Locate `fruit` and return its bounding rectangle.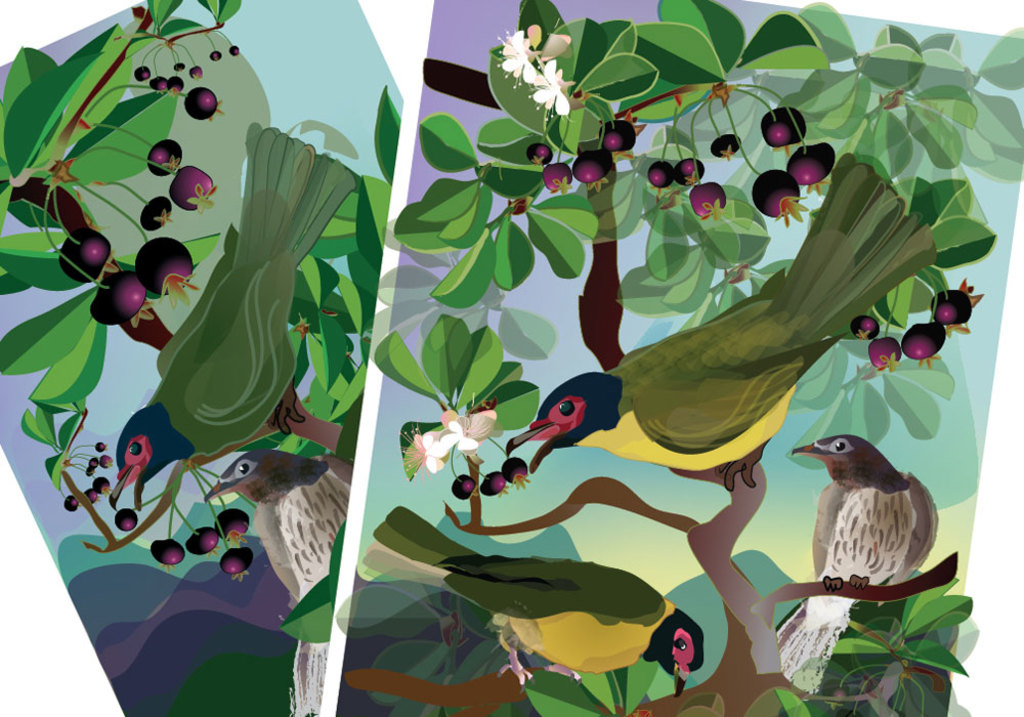
region(572, 155, 610, 191).
